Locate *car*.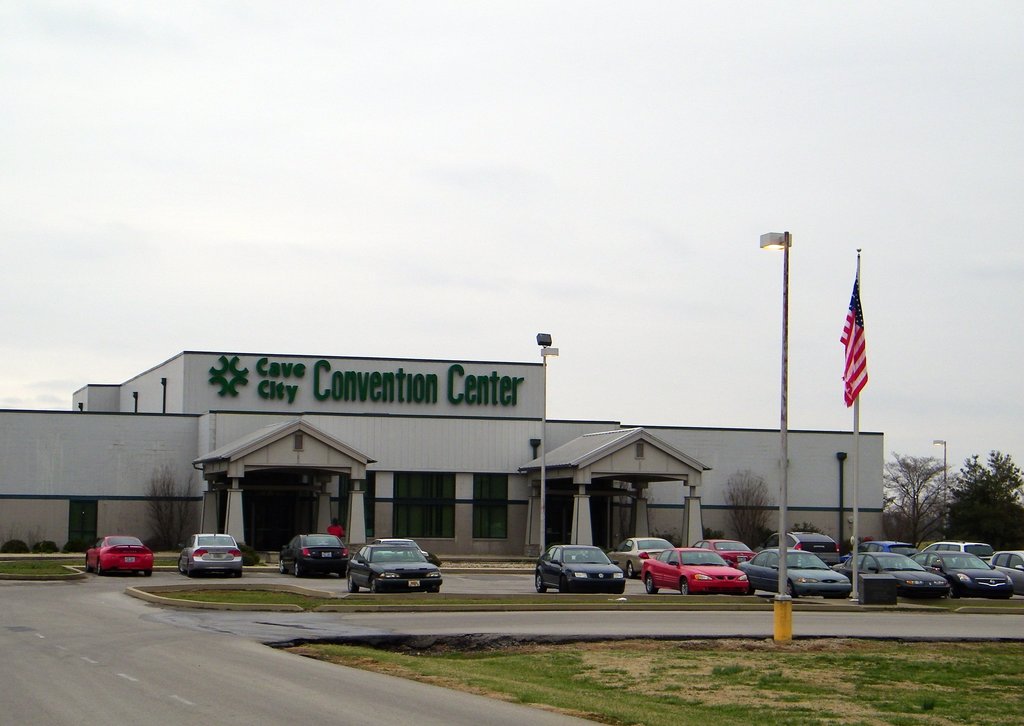
Bounding box: <box>980,548,1023,586</box>.
